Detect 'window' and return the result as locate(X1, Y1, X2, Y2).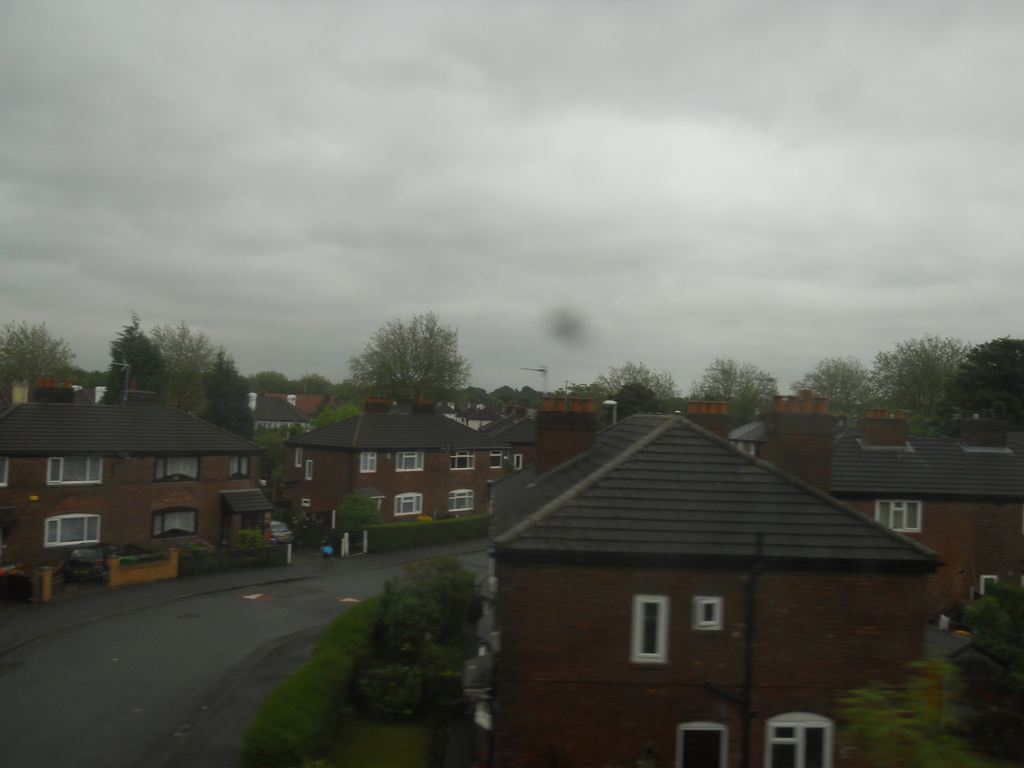
locate(152, 452, 206, 481).
